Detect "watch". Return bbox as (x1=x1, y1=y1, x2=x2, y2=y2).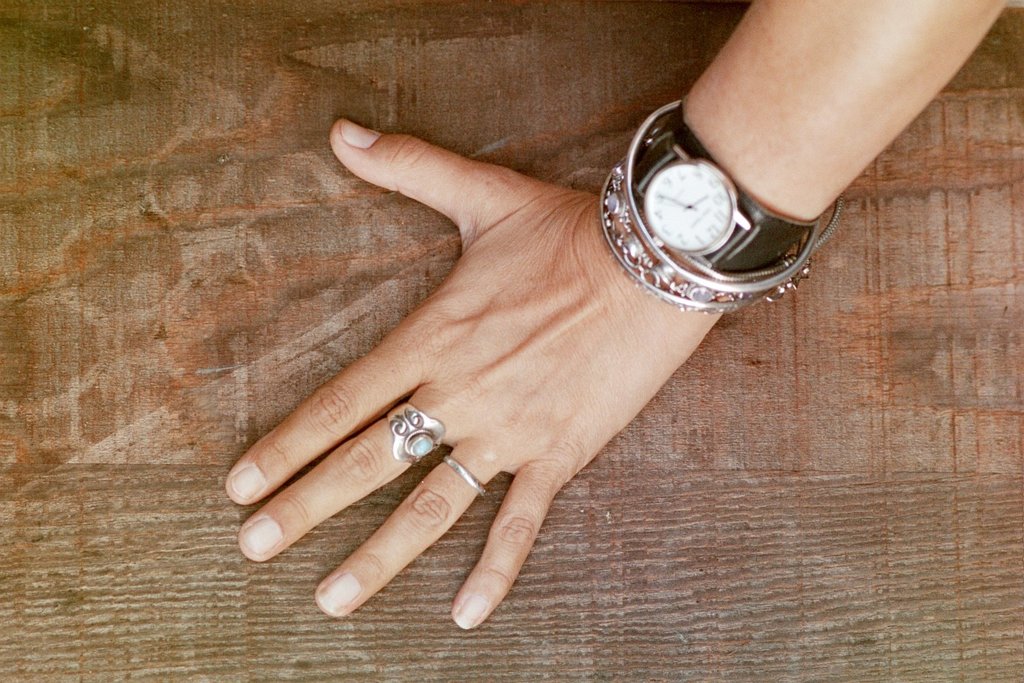
(x1=625, y1=109, x2=819, y2=278).
